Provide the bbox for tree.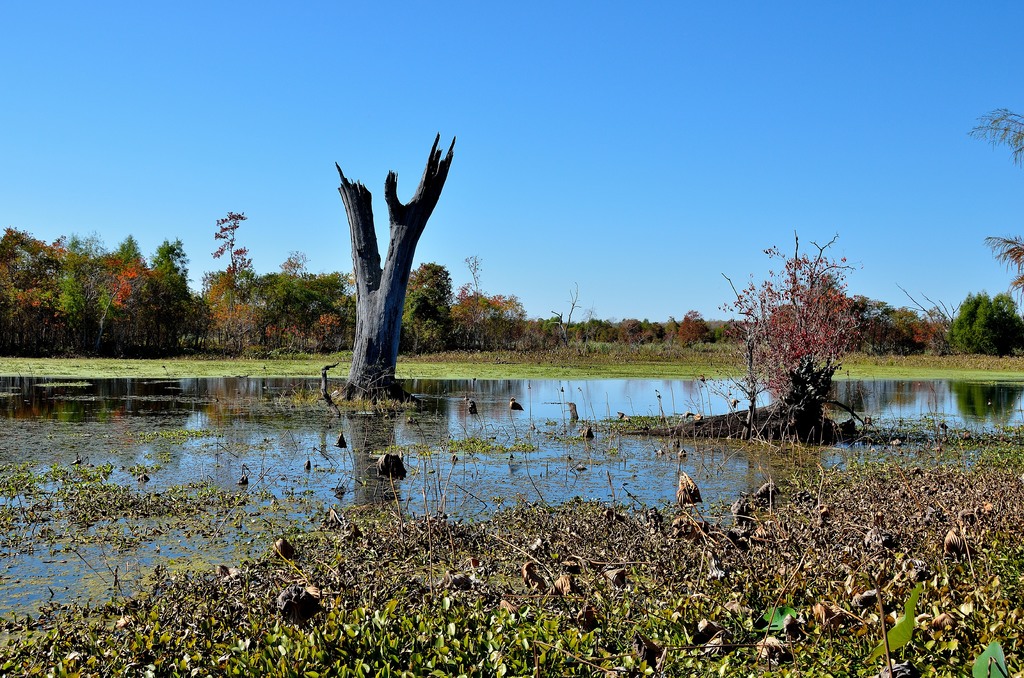
pyautogui.locateOnScreen(535, 311, 564, 343).
